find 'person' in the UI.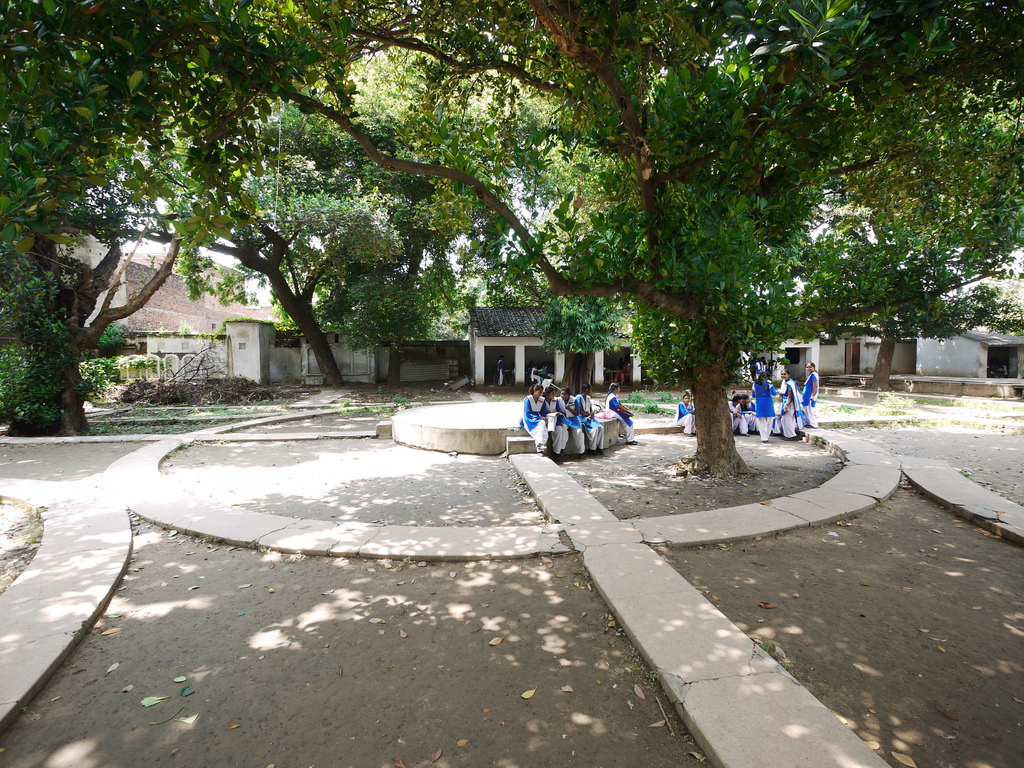
UI element at <bbox>801, 361, 817, 430</bbox>.
